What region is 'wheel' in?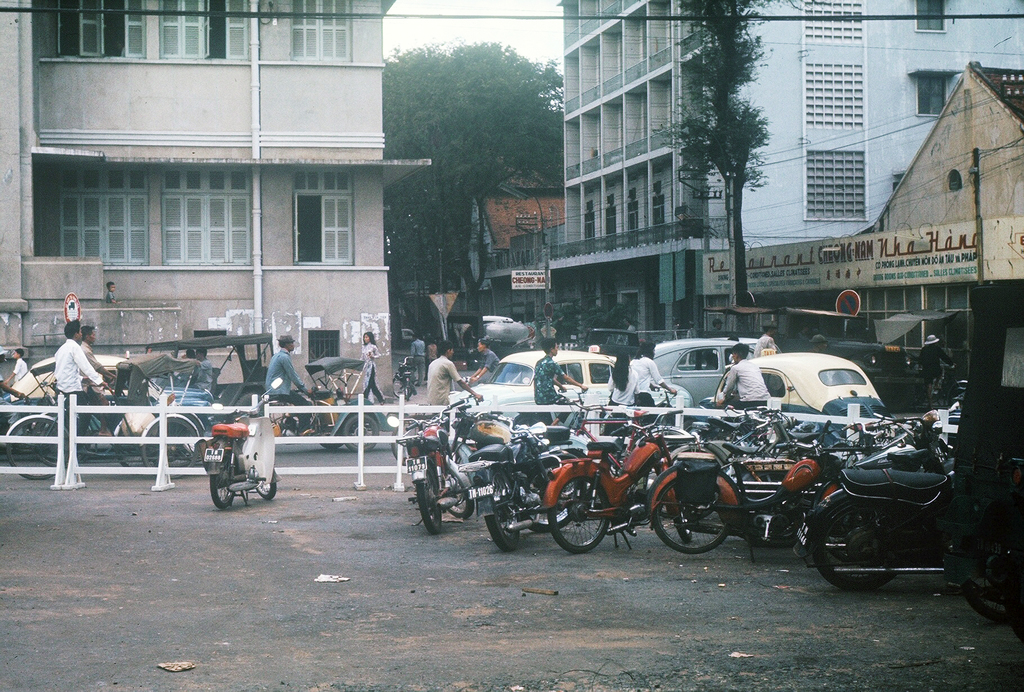
box=[5, 414, 67, 482].
